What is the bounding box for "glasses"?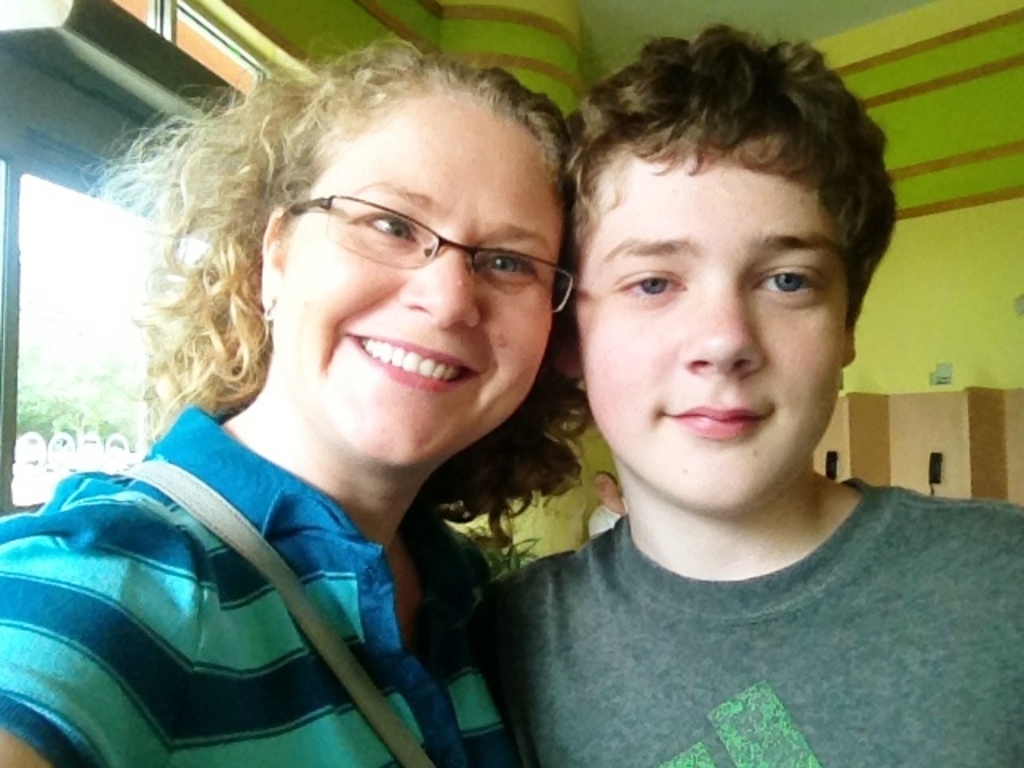
bbox=[275, 187, 578, 318].
